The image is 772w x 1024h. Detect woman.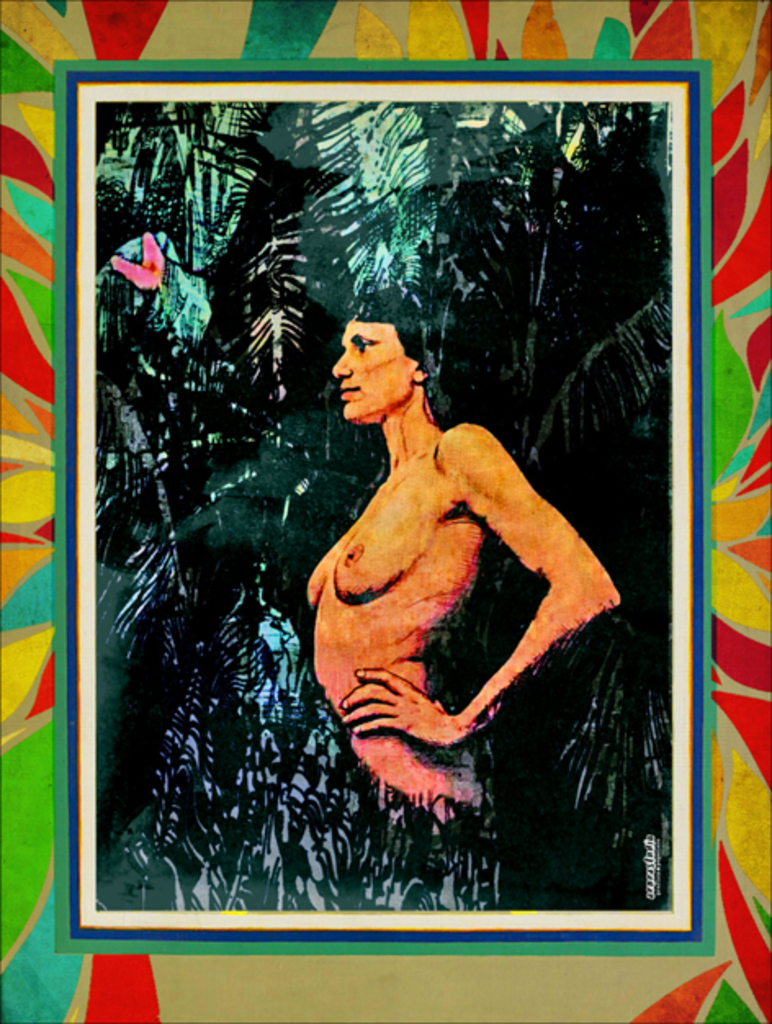
Detection: bbox=[314, 278, 628, 842].
